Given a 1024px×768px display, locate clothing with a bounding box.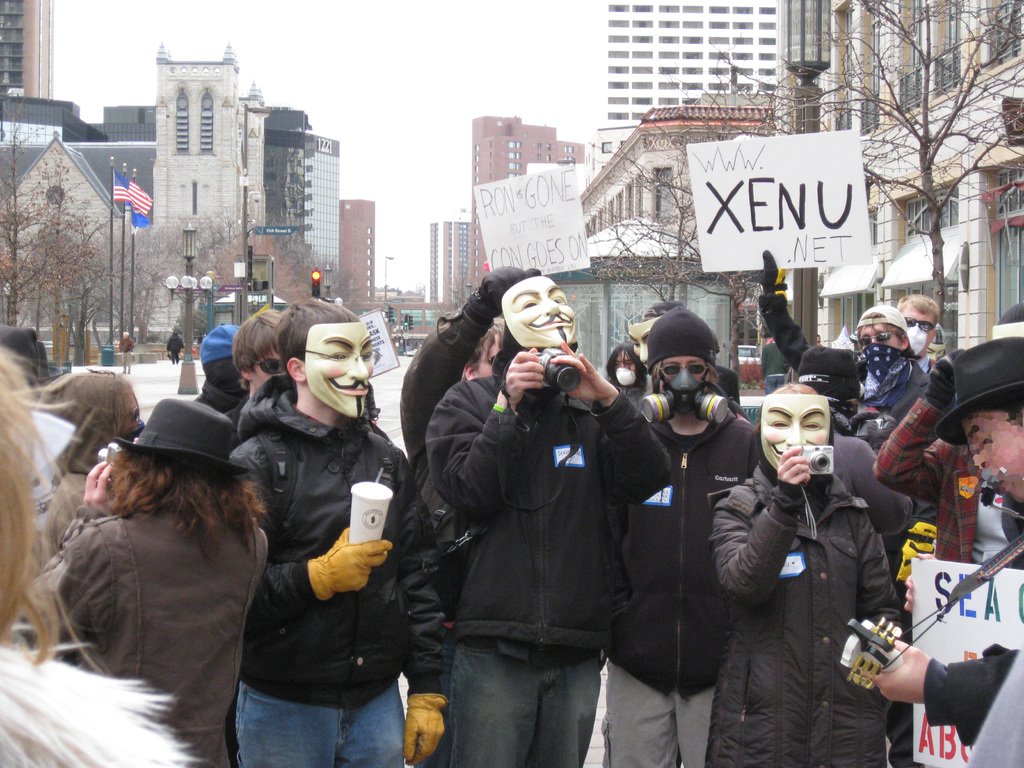
Located: (x1=755, y1=291, x2=925, y2=413).
